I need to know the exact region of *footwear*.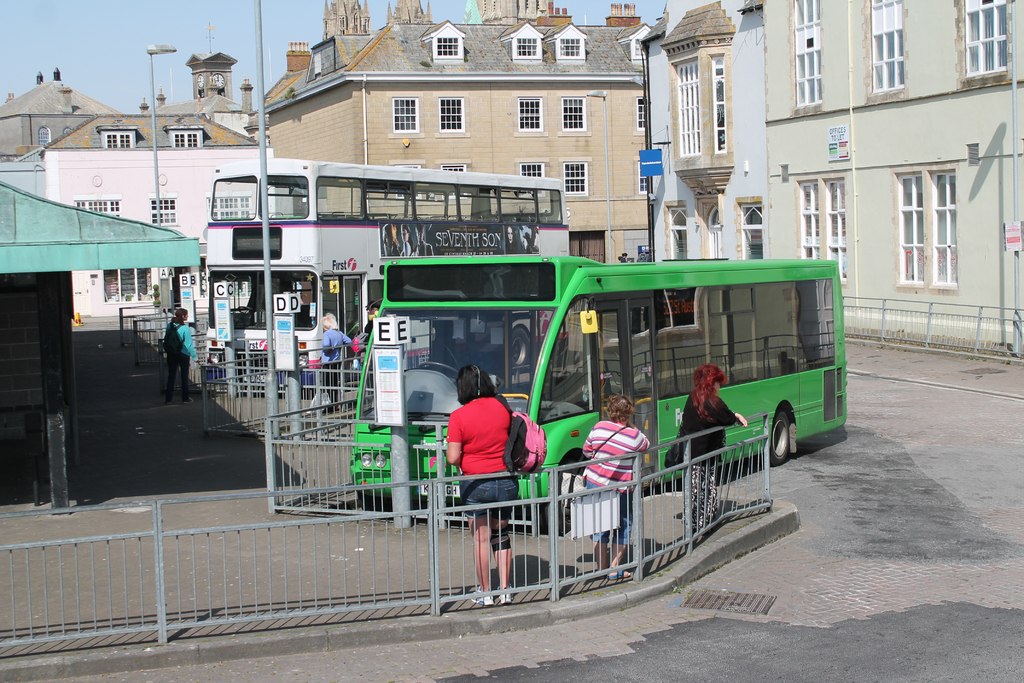
Region: locate(182, 397, 194, 403).
